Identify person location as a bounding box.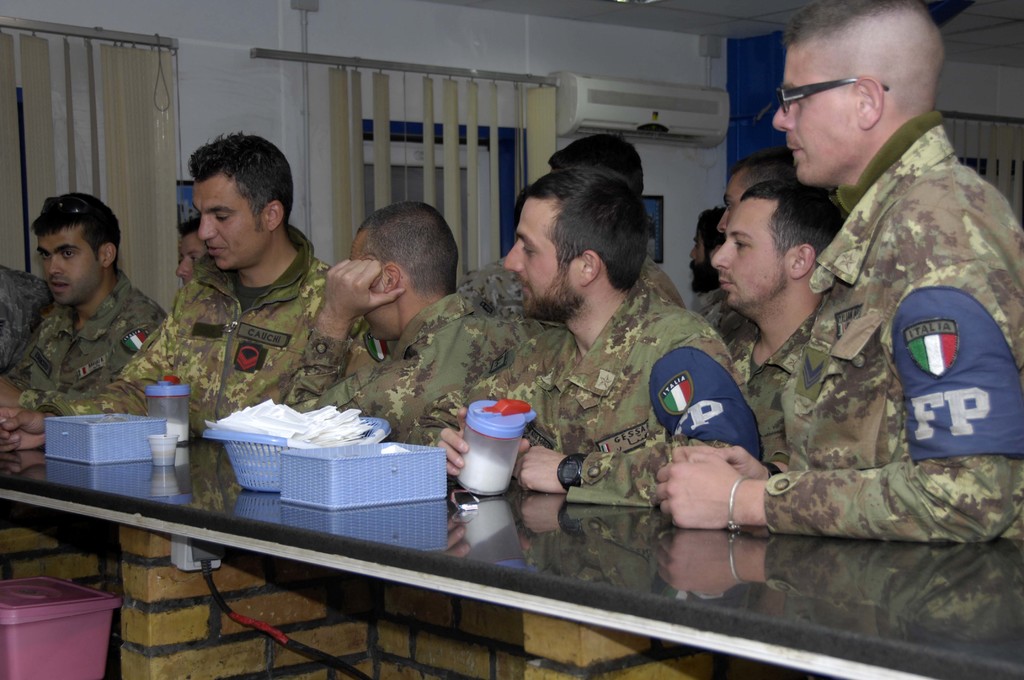
[412, 186, 710, 503].
